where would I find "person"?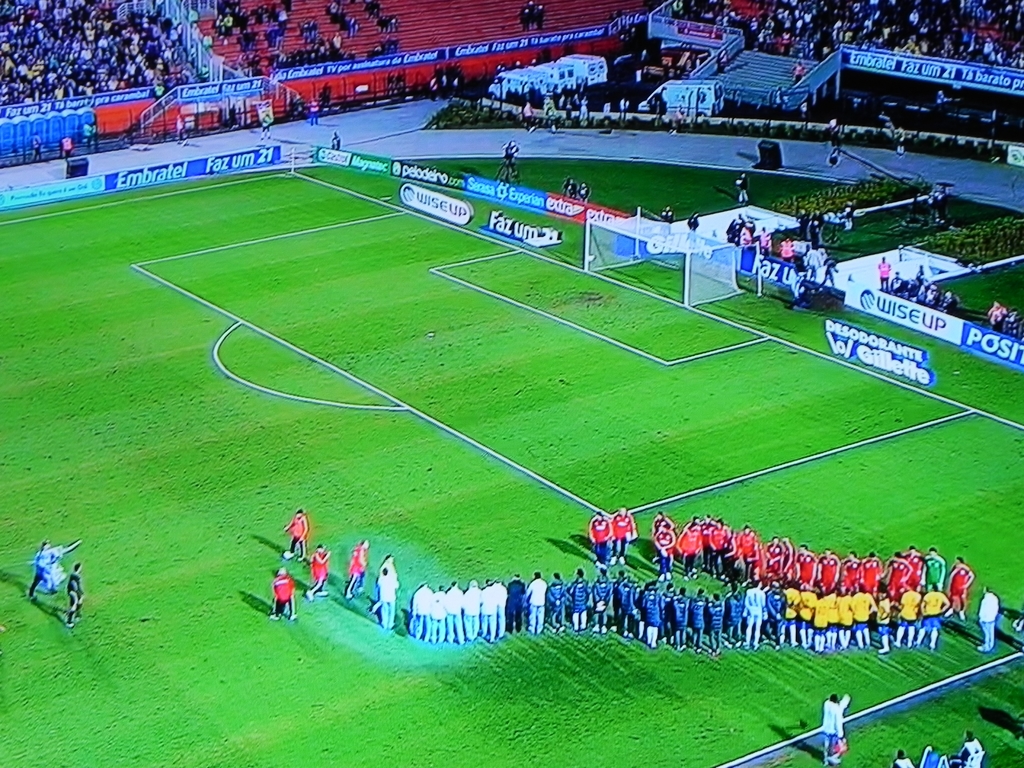
At bbox=(612, 506, 639, 559).
